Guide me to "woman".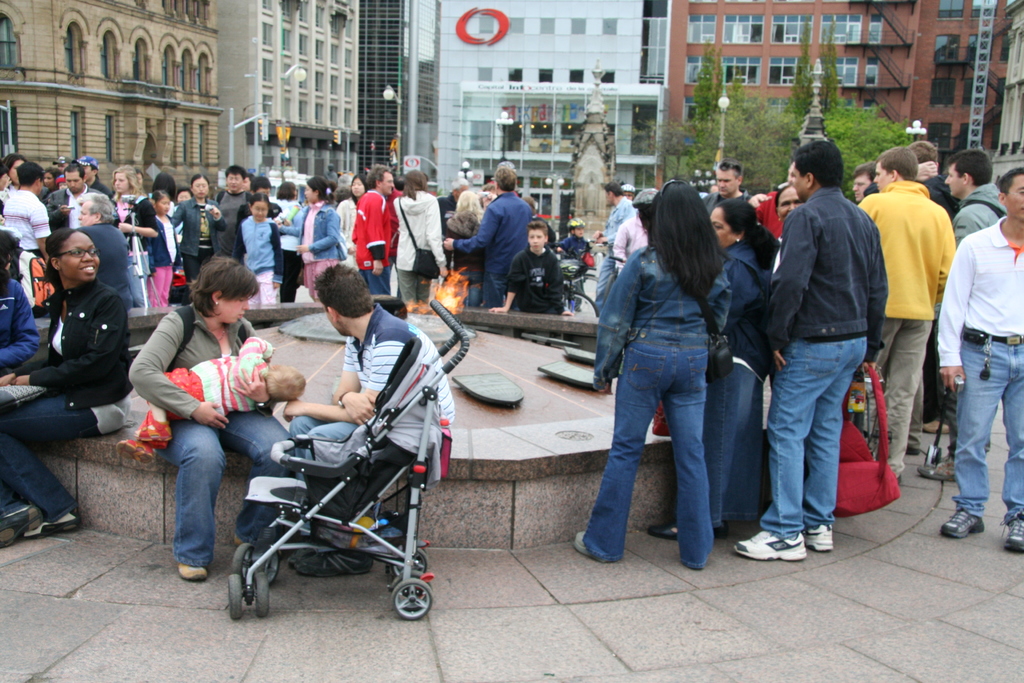
Guidance: [x1=271, y1=174, x2=349, y2=302].
